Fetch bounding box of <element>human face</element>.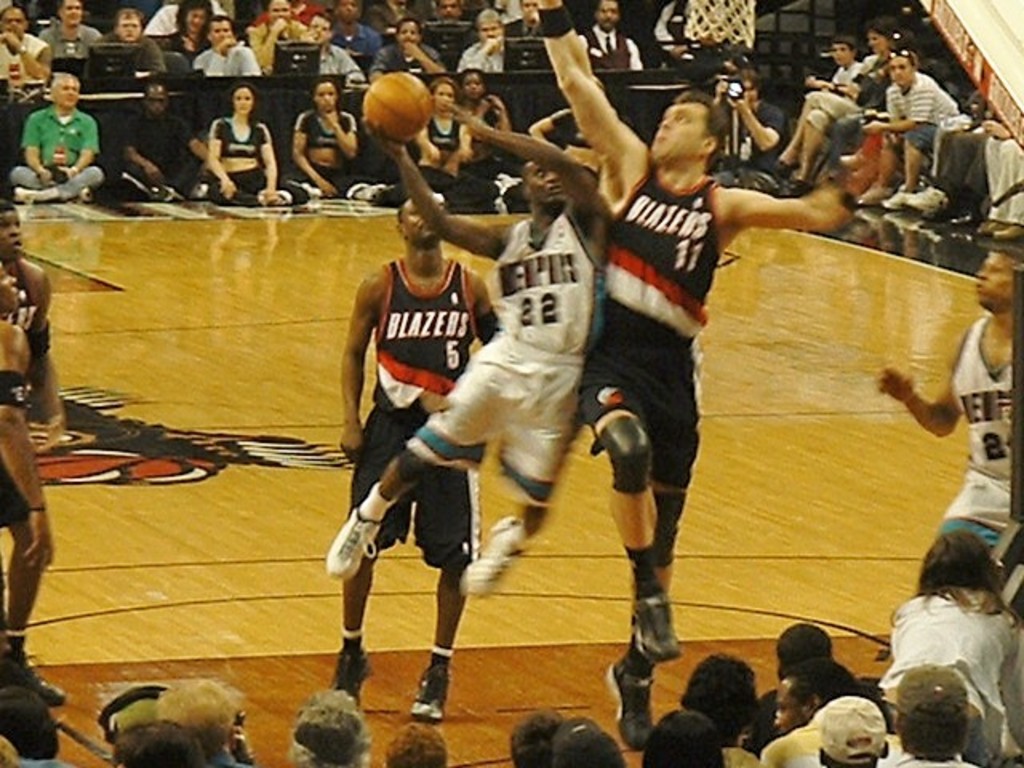
Bbox: [left=403, top=200, right=432, bottom=234].
